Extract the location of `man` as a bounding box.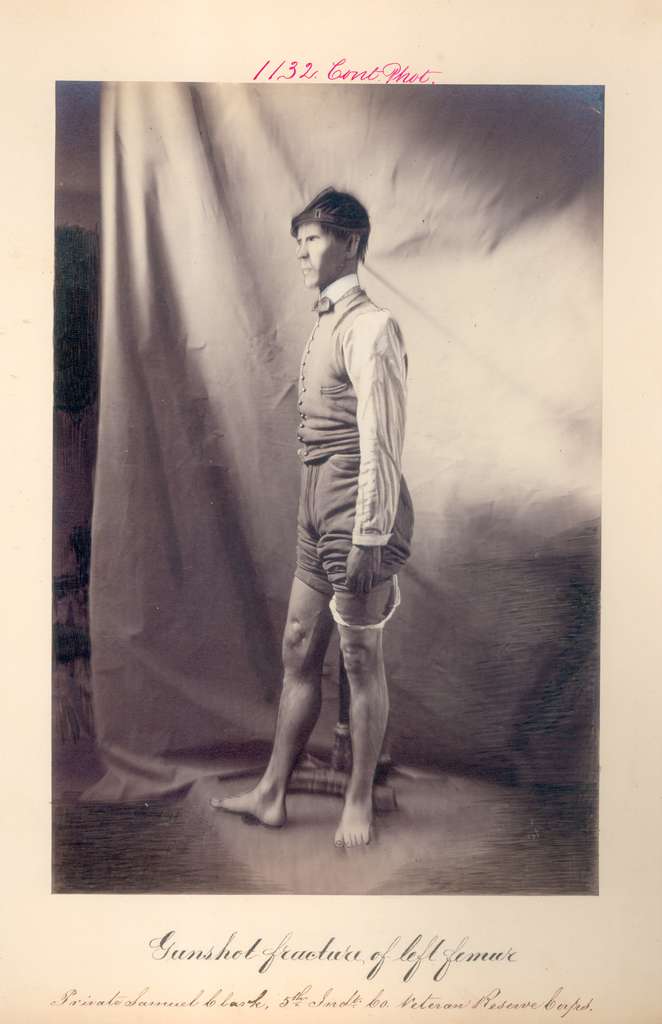
bbox=[230, 146, 421, 870].
